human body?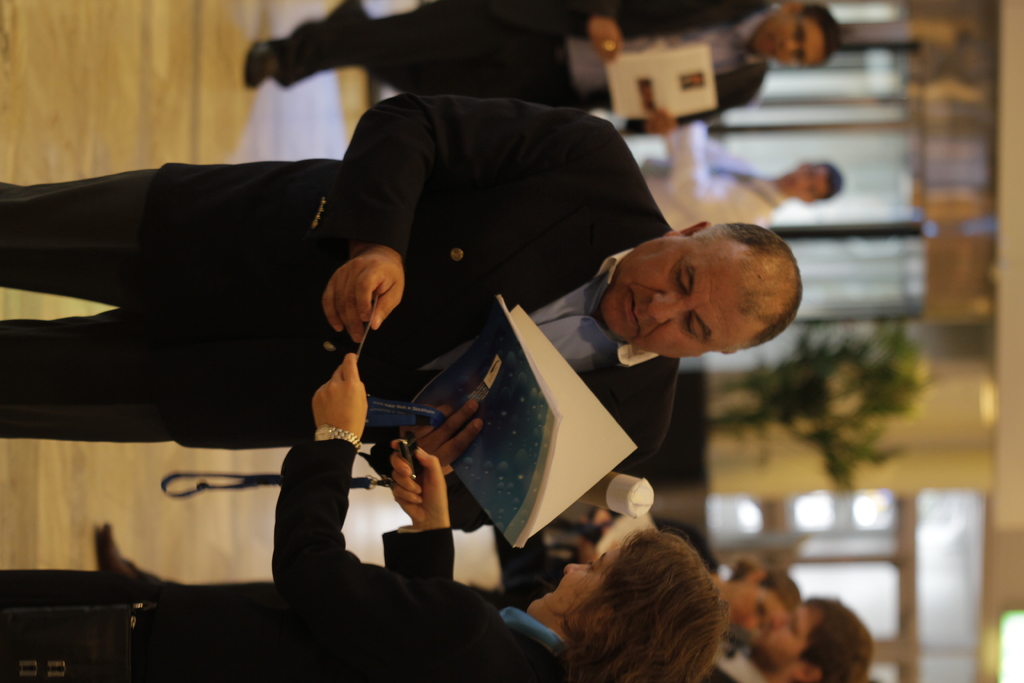
(489, 508, 793, 629)
